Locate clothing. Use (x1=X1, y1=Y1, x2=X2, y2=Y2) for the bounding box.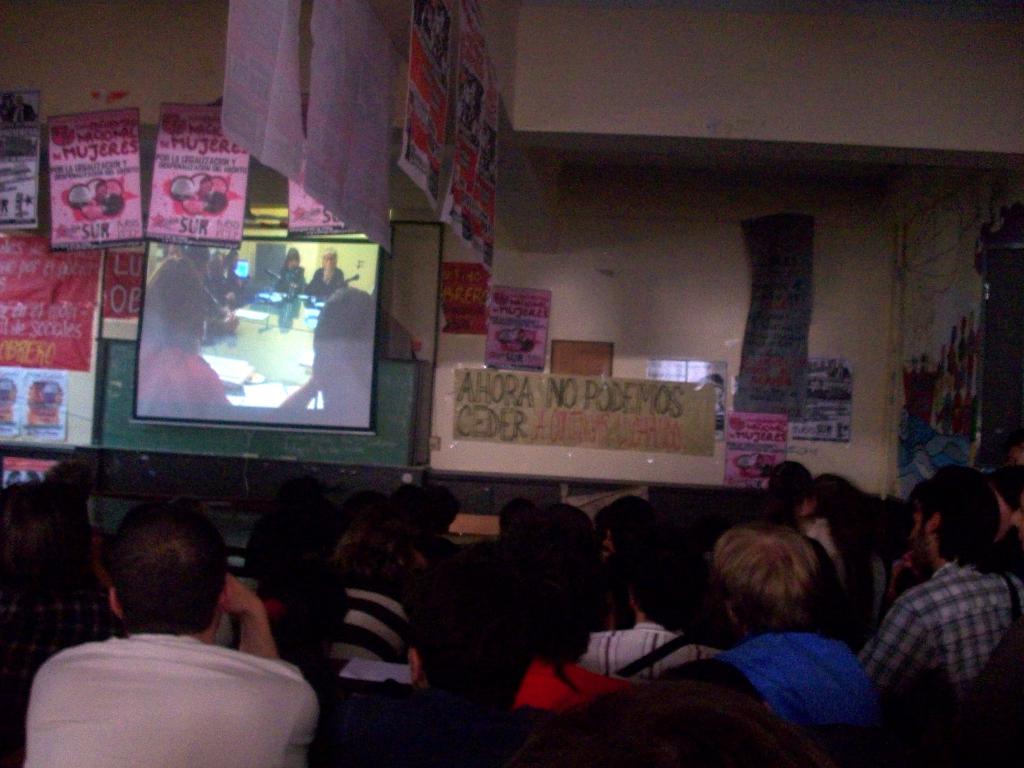
(x1=326, y1=584, x2=411, y2=659).
